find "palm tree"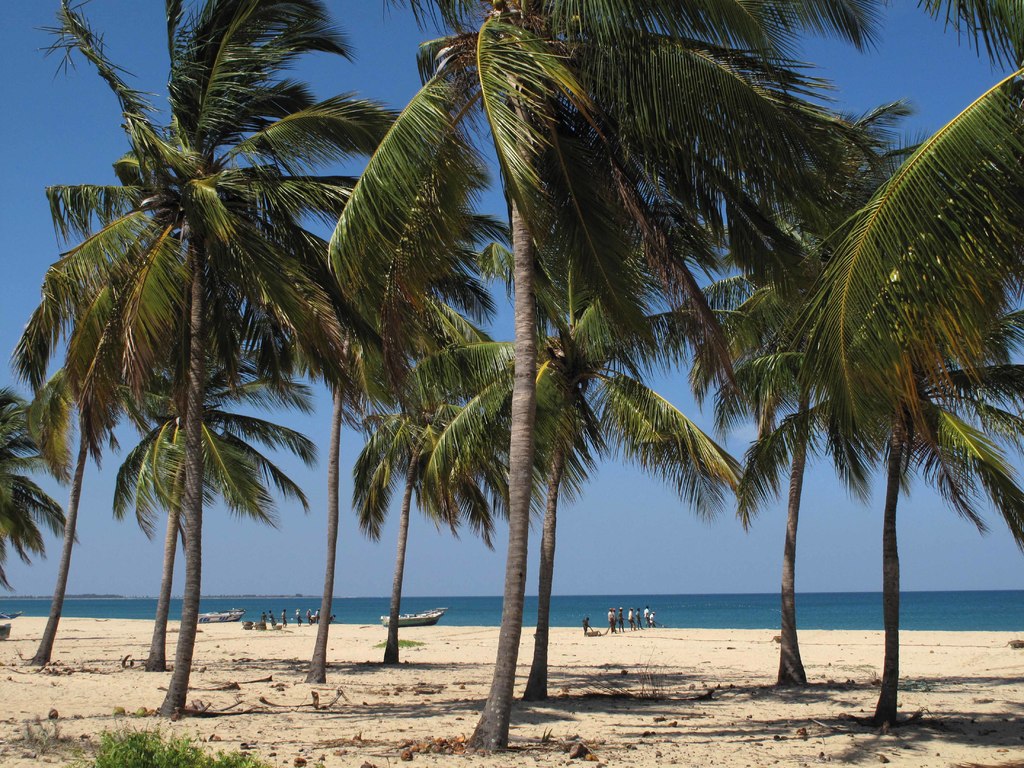
locate(372, 0, 714, 711)
